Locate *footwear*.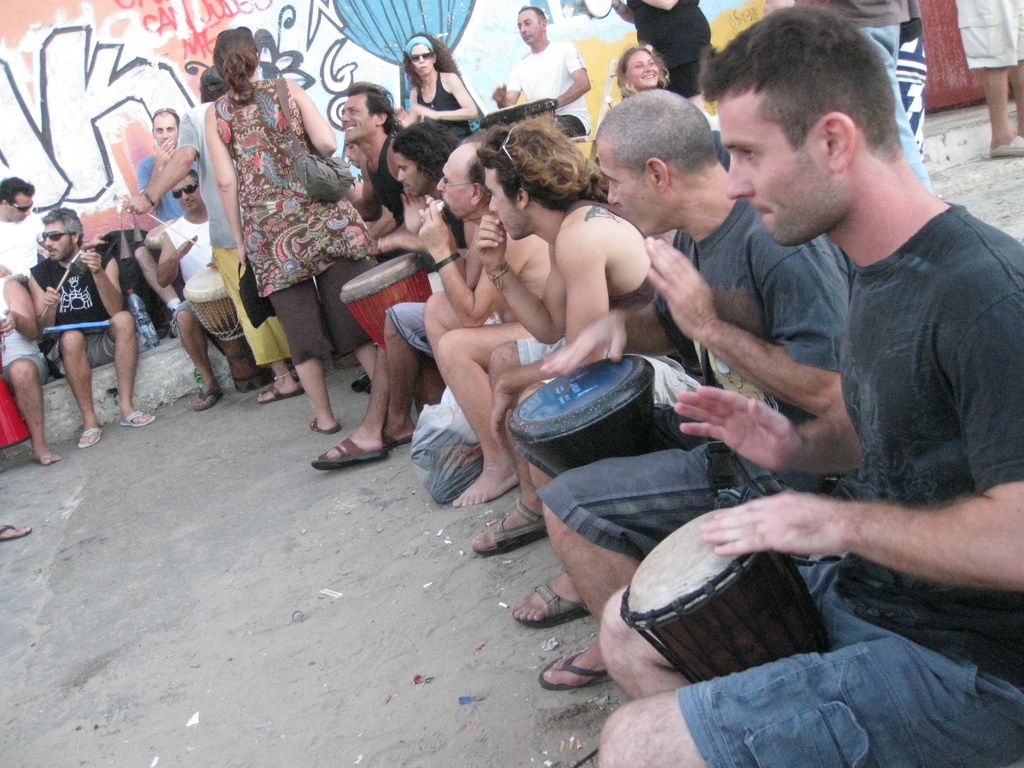
Bounding box: x1=515 y1=579 x2=590 y2=630.
